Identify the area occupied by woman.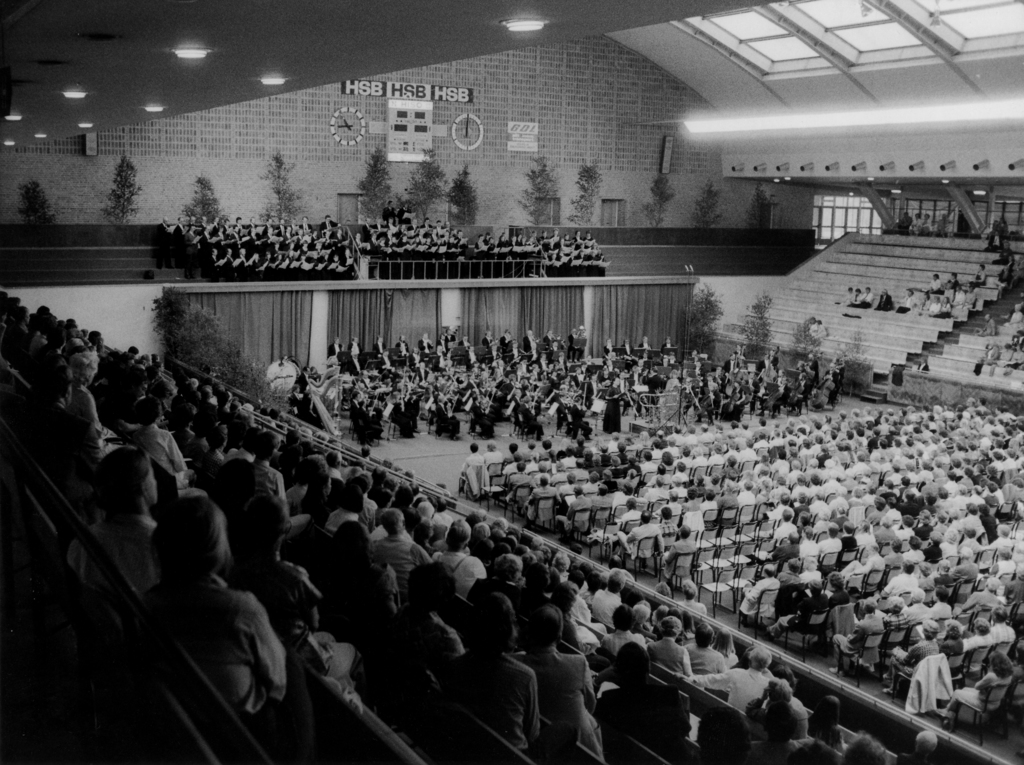
Area: l=884, t=627, r=938, b=693.
